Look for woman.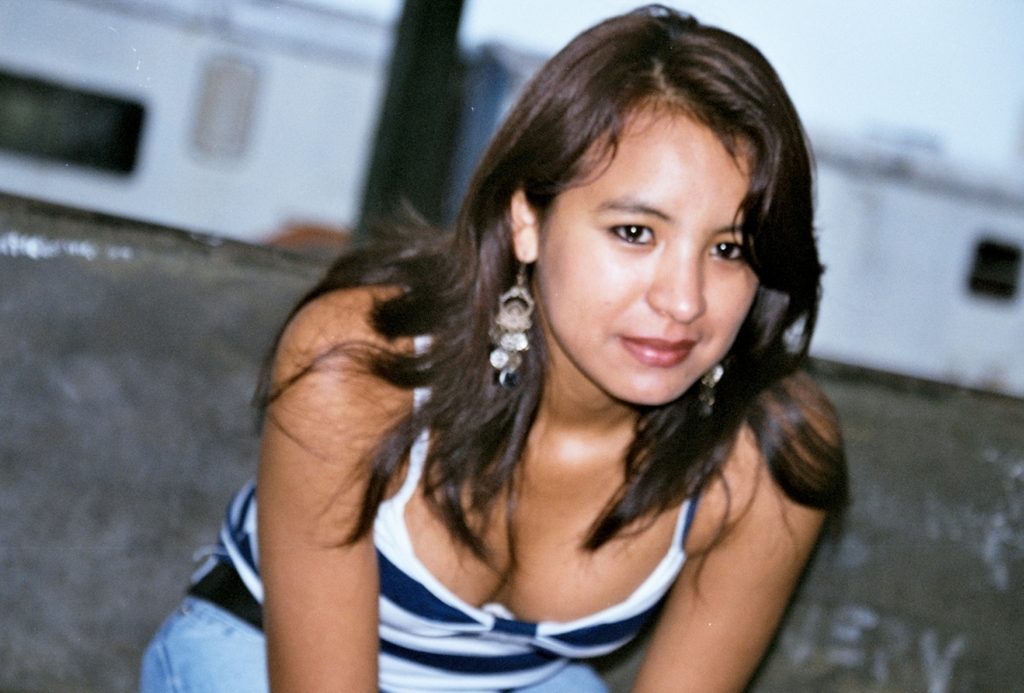
Found: [188, 2, 893, 692].
